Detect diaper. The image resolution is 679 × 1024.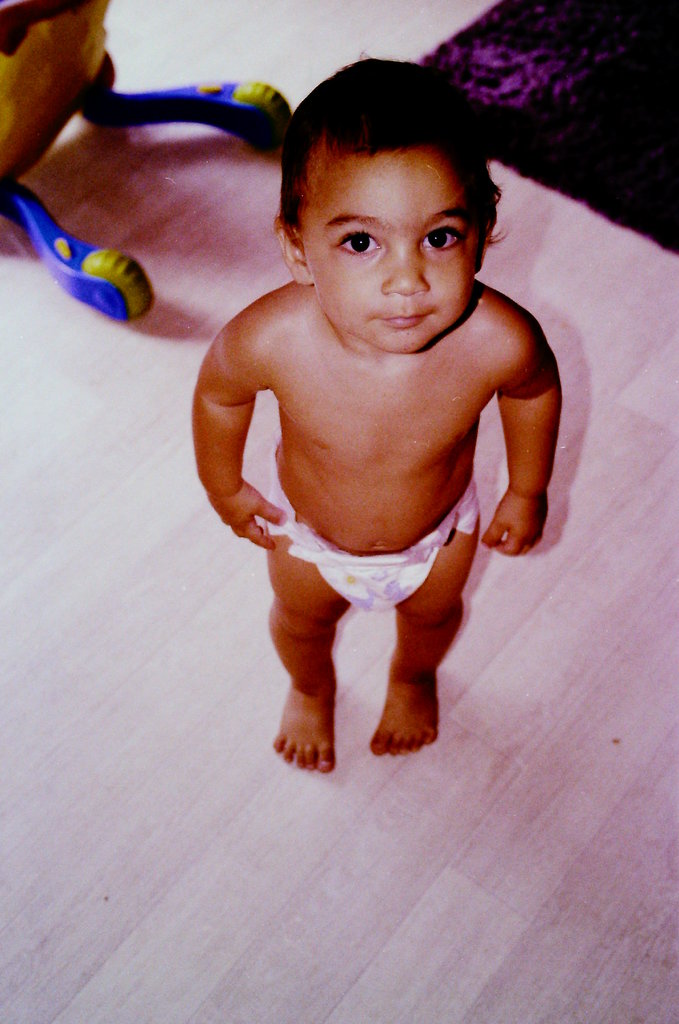
region(268, 445, 475, 611).
